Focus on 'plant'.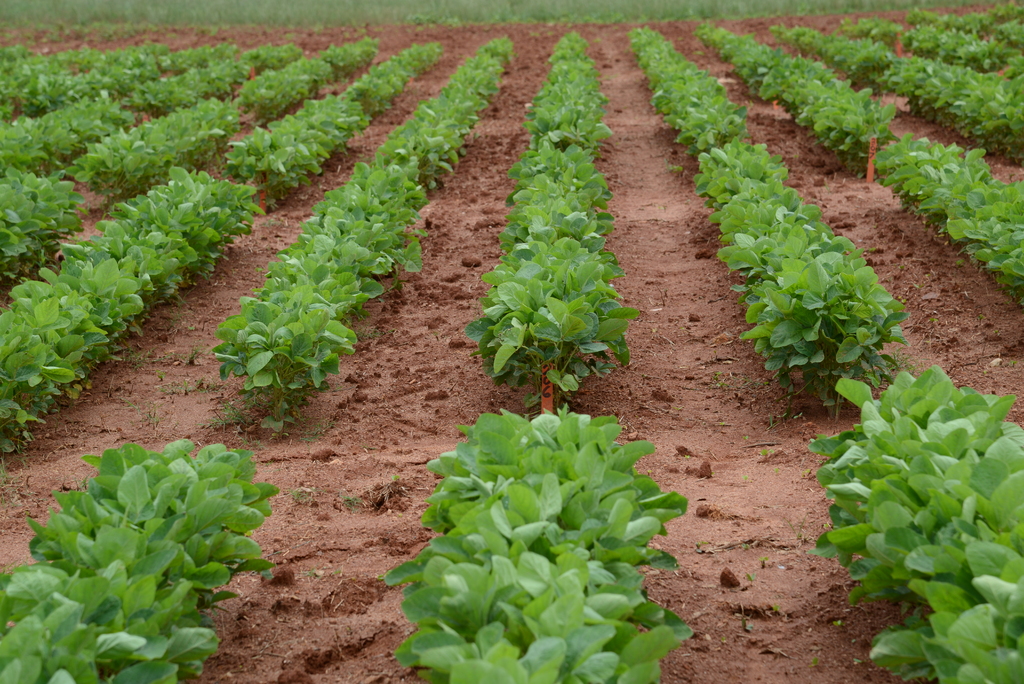
Focused at (0,27,109,116).
